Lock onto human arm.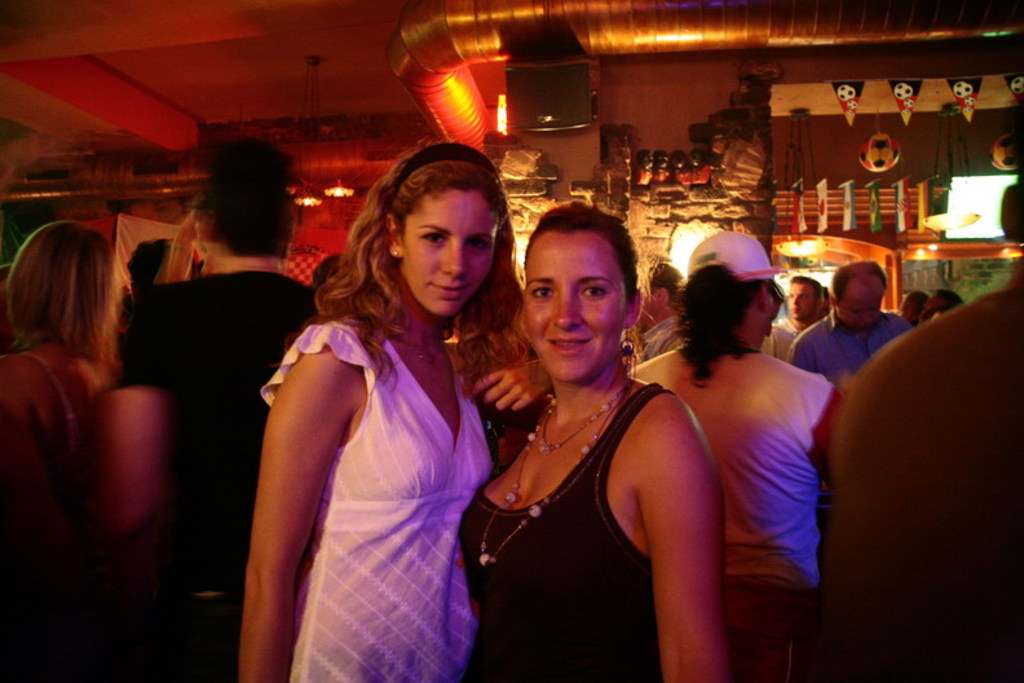
Locked: (x1=467, y1=357, x2=552, y2=468).
